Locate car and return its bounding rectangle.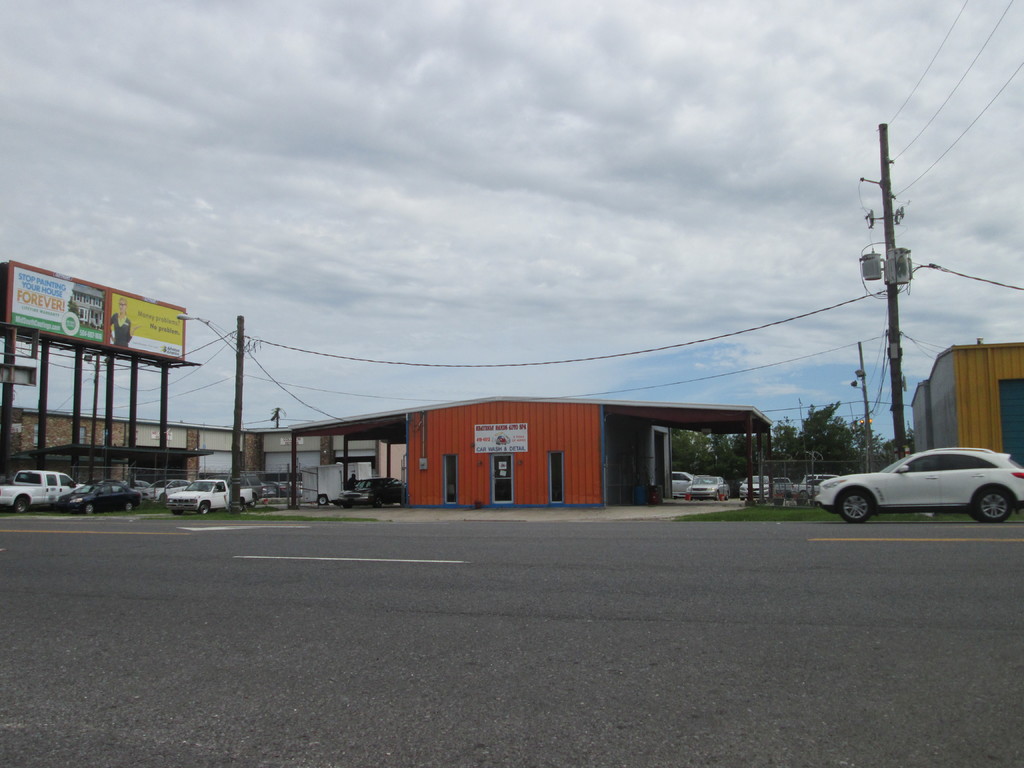
{"left": 335, "top": 477, "right": 408, "bottom": 508}.
